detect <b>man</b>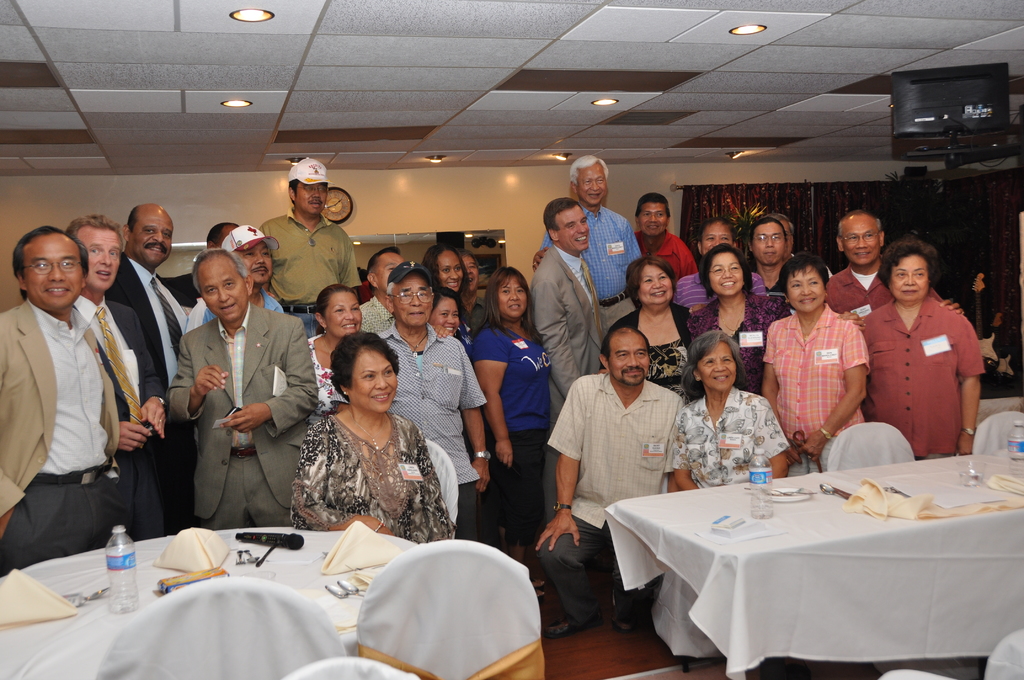
box=[183, 224, 282, 340]
